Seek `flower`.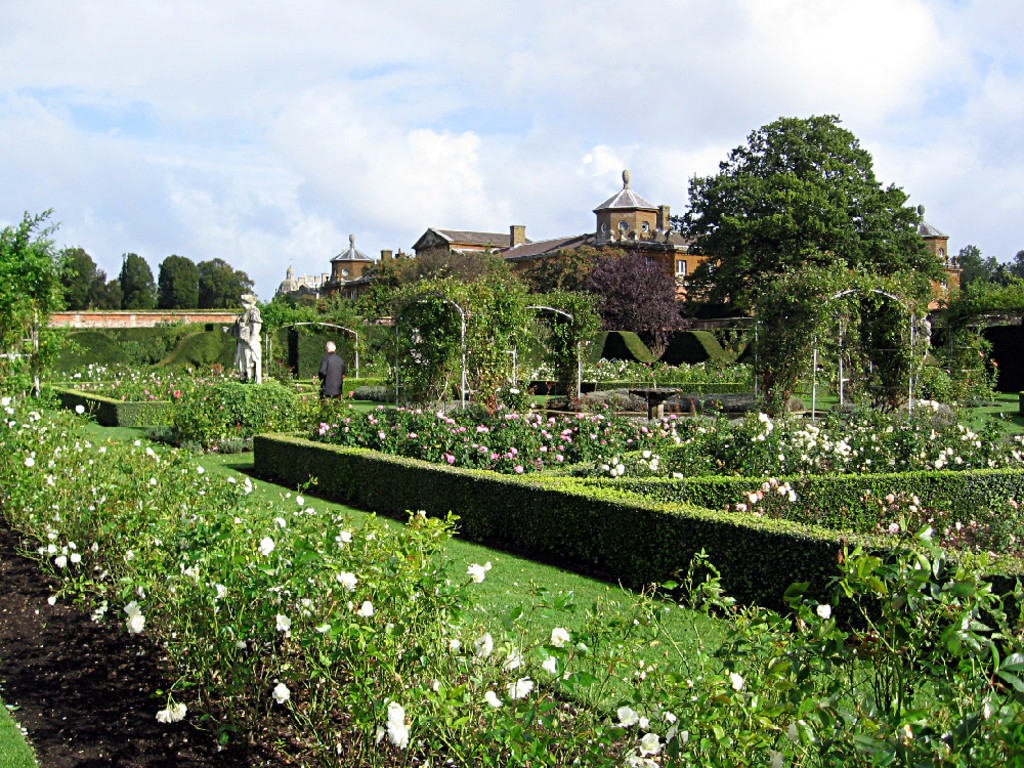
351/600/372/617.
